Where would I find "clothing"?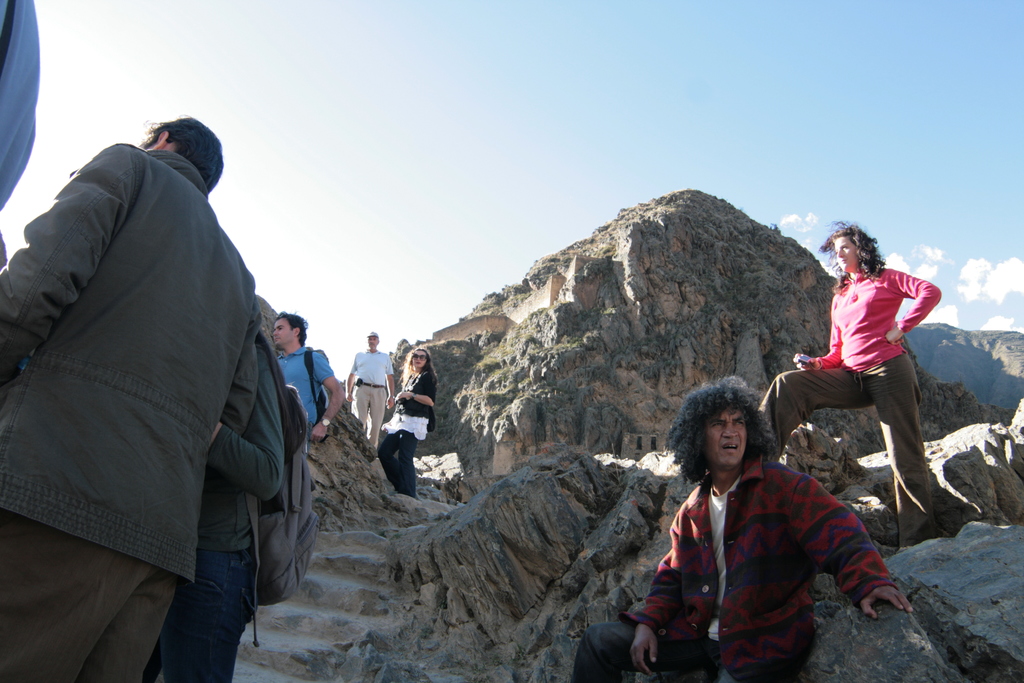
At 349, 352, 393, 448.
